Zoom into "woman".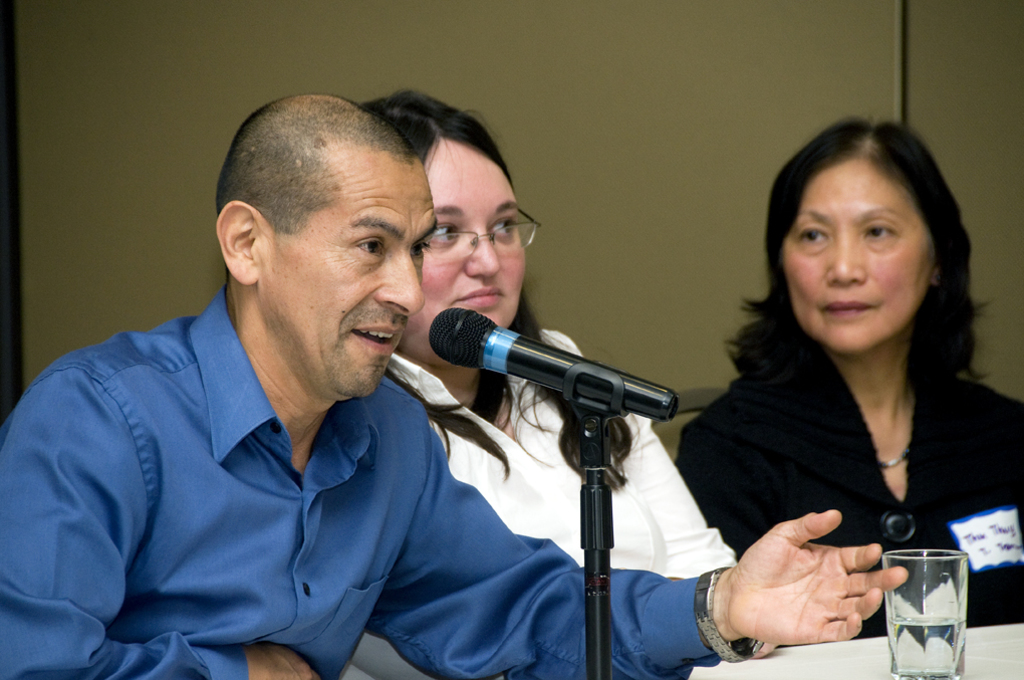
Zoom target: box(349, 78, 738, 679).
